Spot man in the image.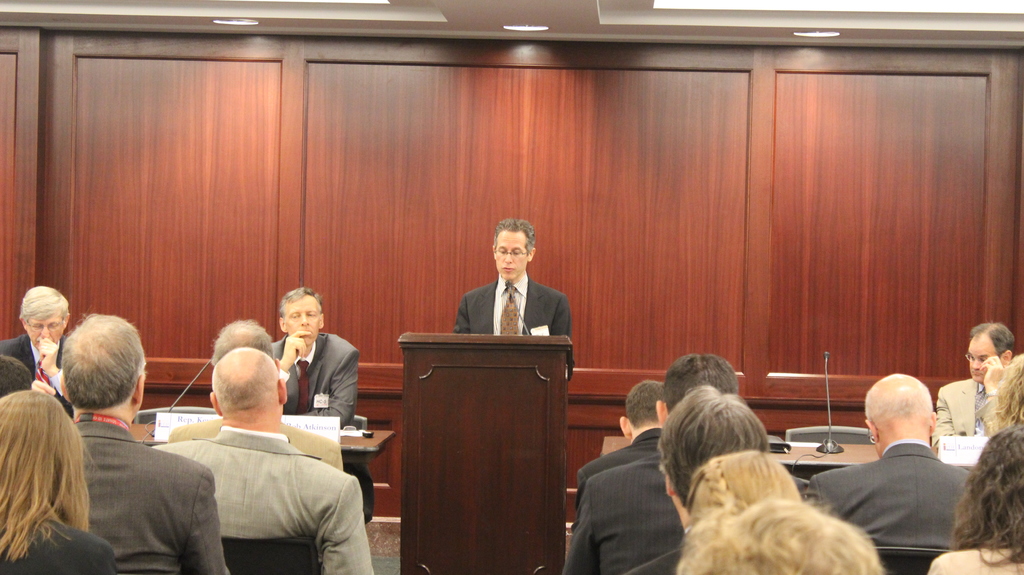
man found at [169, 317, 345, 469].
